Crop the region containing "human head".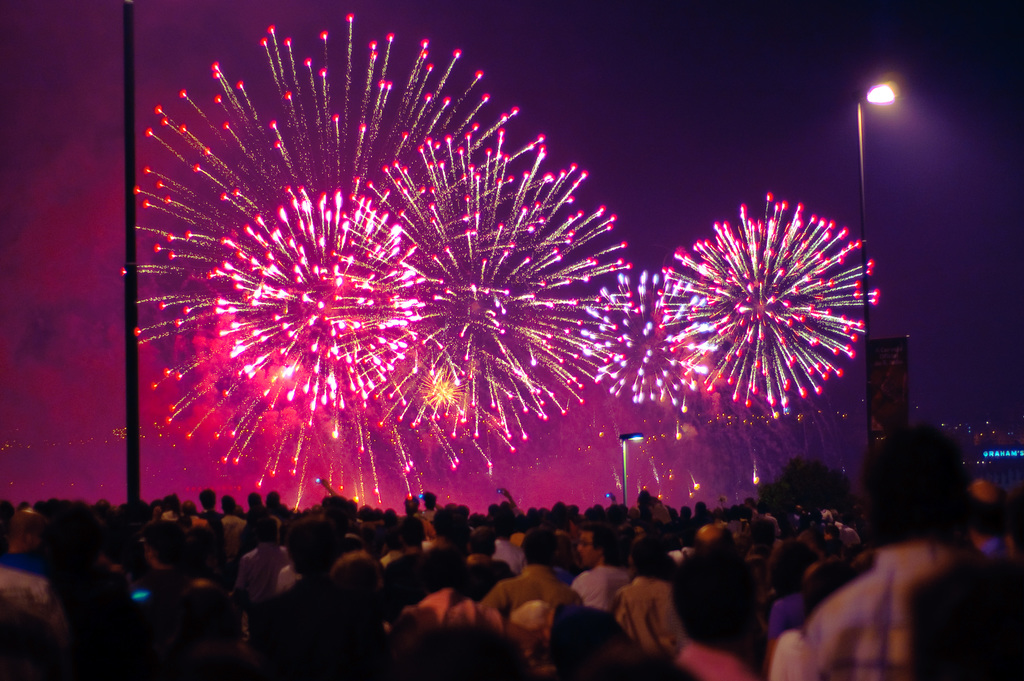
Crop region: select_region(769, 537, 817, 597).
